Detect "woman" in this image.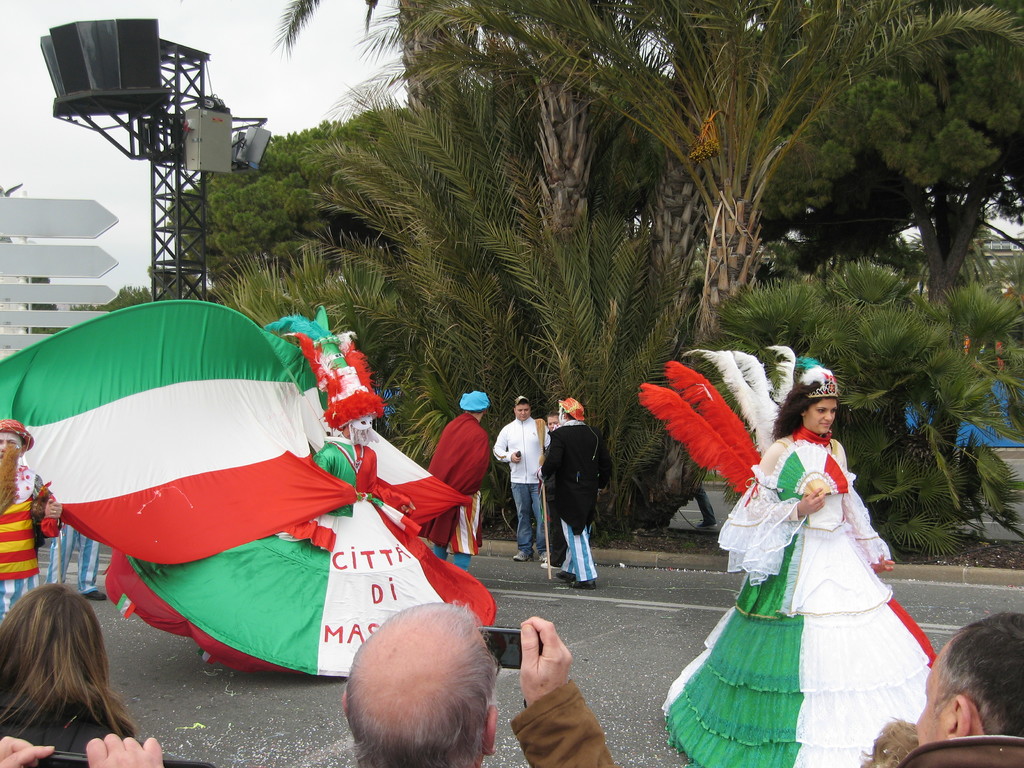
Detection: [left=664, top=367, right=945, bottom=751].
